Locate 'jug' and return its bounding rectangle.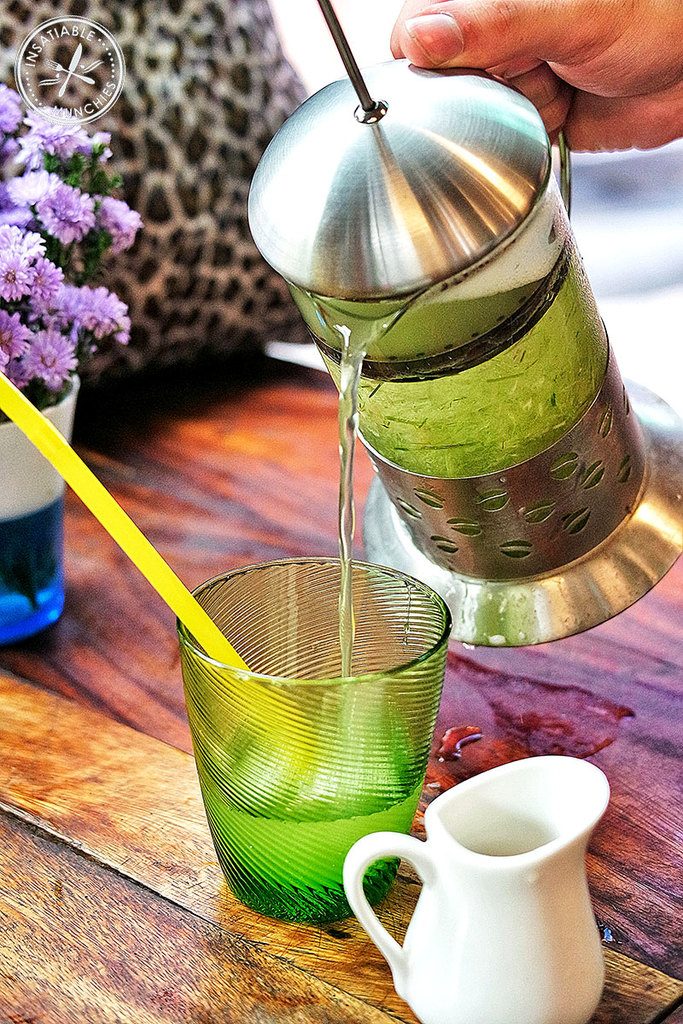
[342, 764, 615, 1018].
